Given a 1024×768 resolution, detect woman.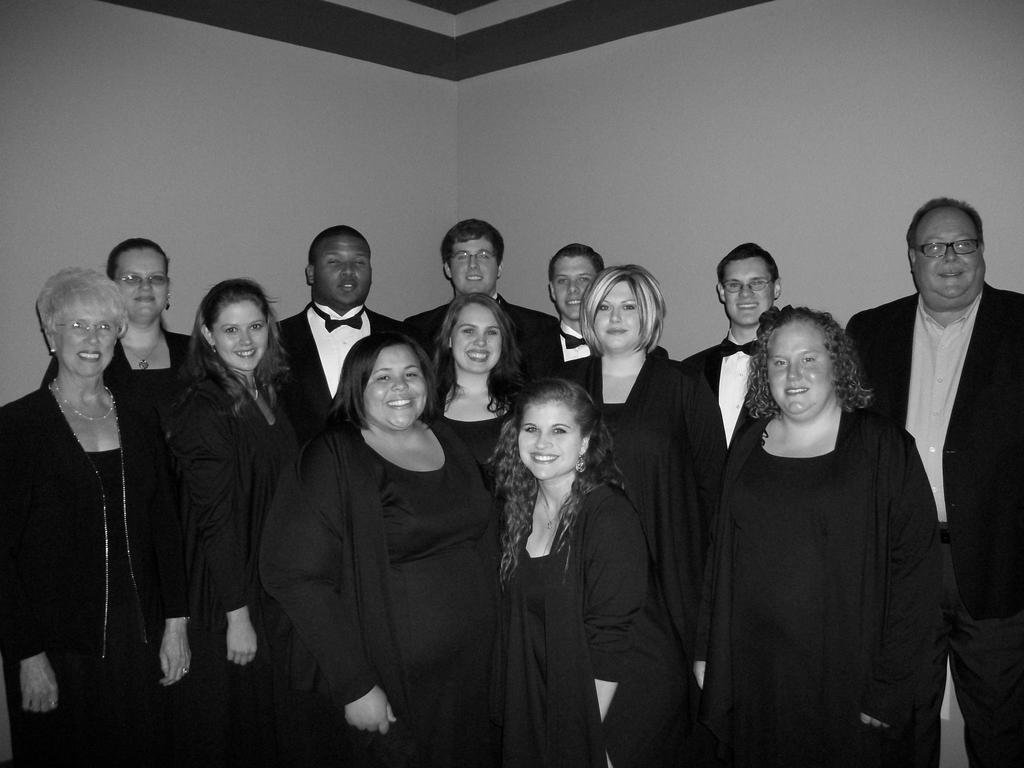
430 290 527 498.
